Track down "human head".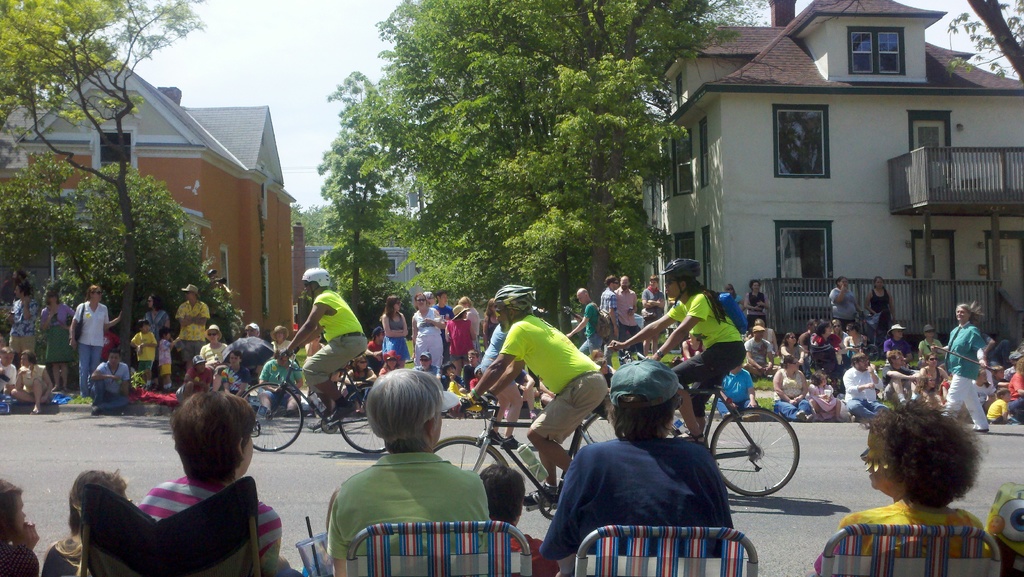
Tracked to x1=464 y1=343 x2=480 y2=368.
